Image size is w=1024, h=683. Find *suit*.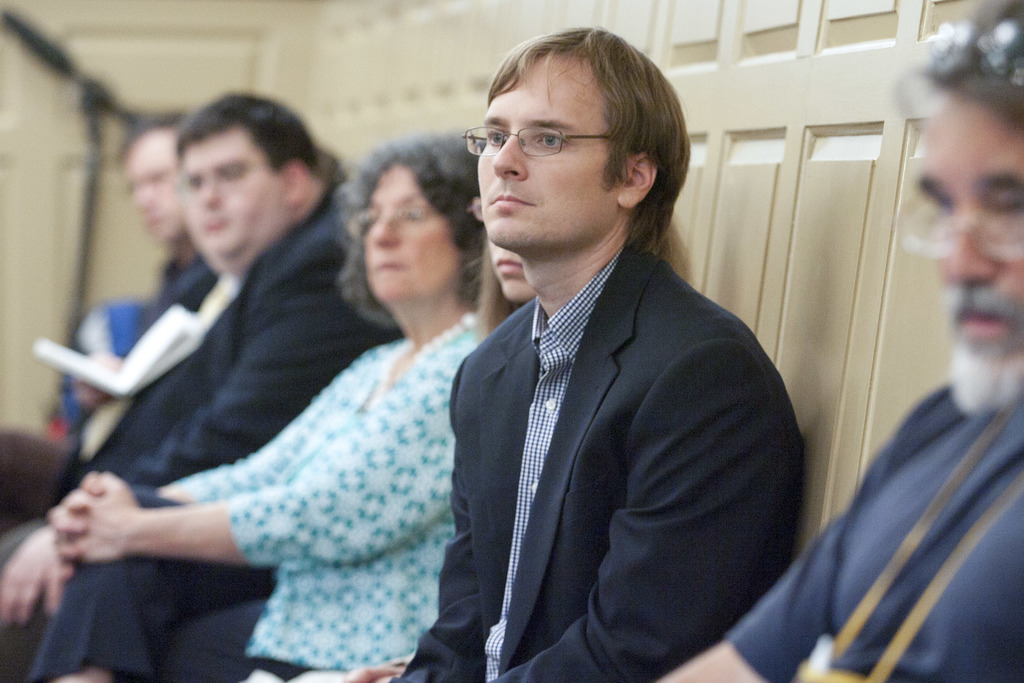
bbox=[0, 190, 407, 682].
